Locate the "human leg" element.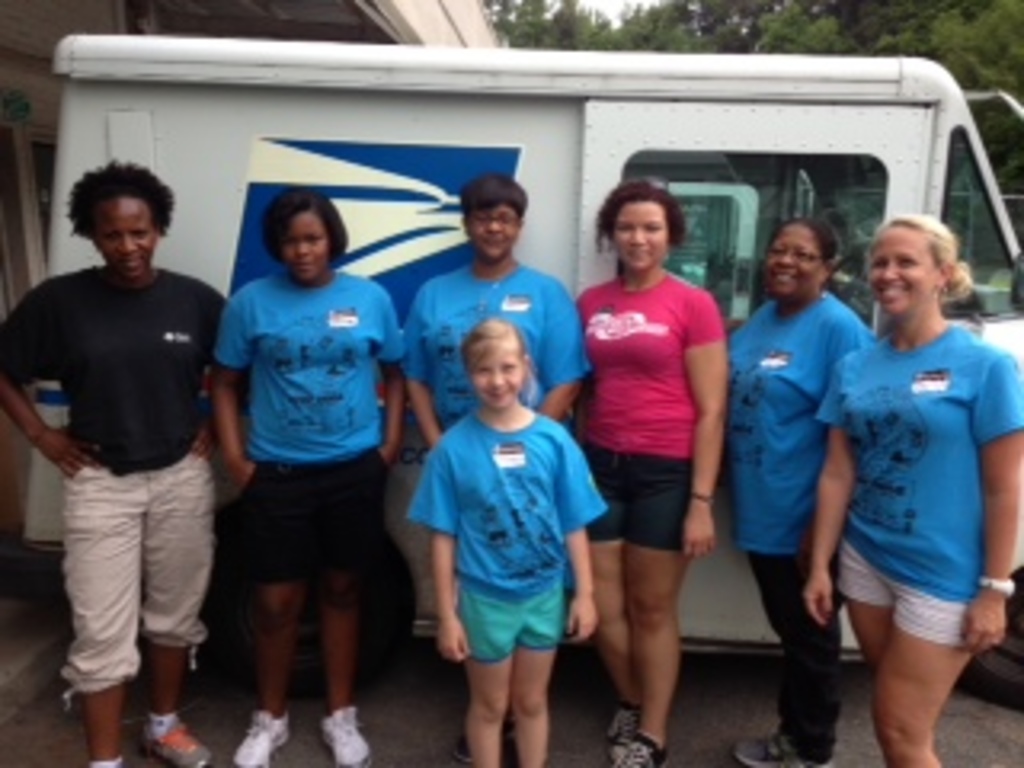
Element bbox: {"x1": 749, "y1": 531, "x2": 838, "y2": 765}.
